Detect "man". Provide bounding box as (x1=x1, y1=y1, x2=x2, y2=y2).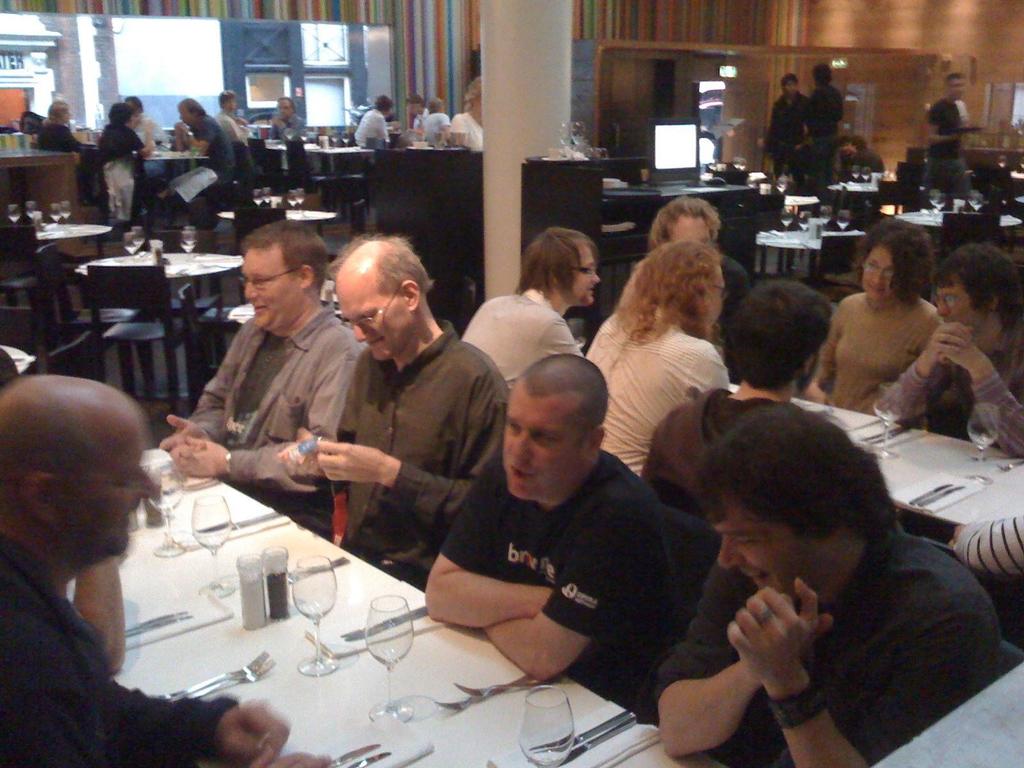
(x1=646, y1=276, x2=835, y2=533).
